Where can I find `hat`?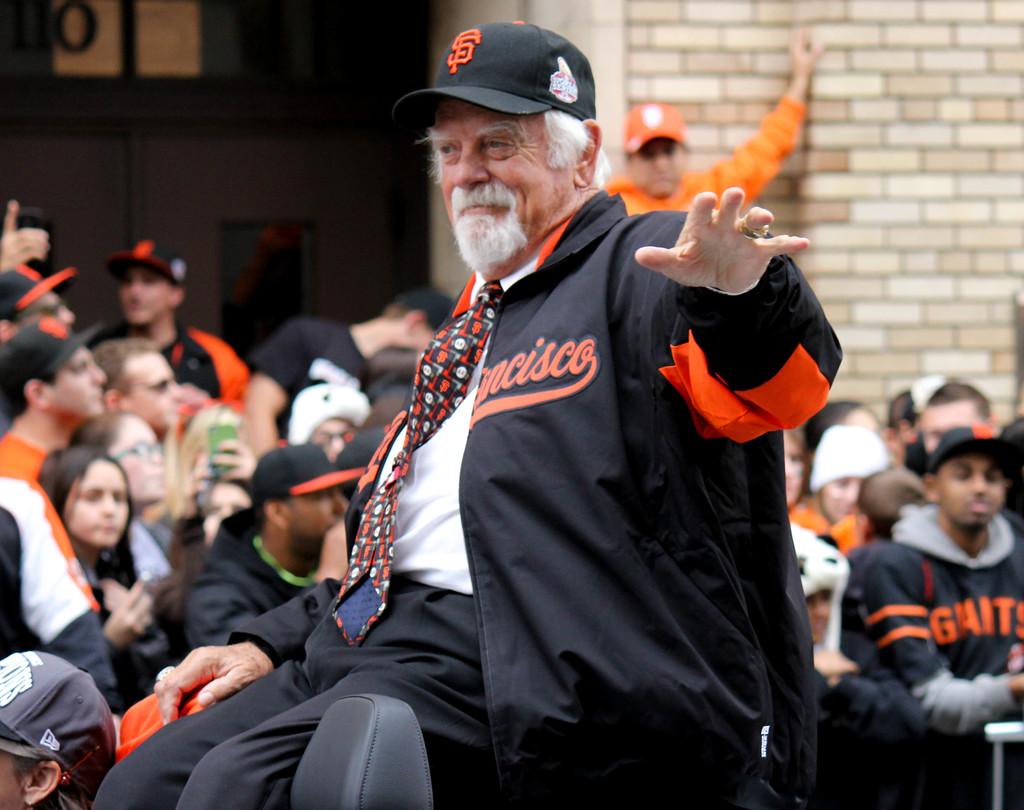
You can find it at locate(0, 259, 77, 315).
